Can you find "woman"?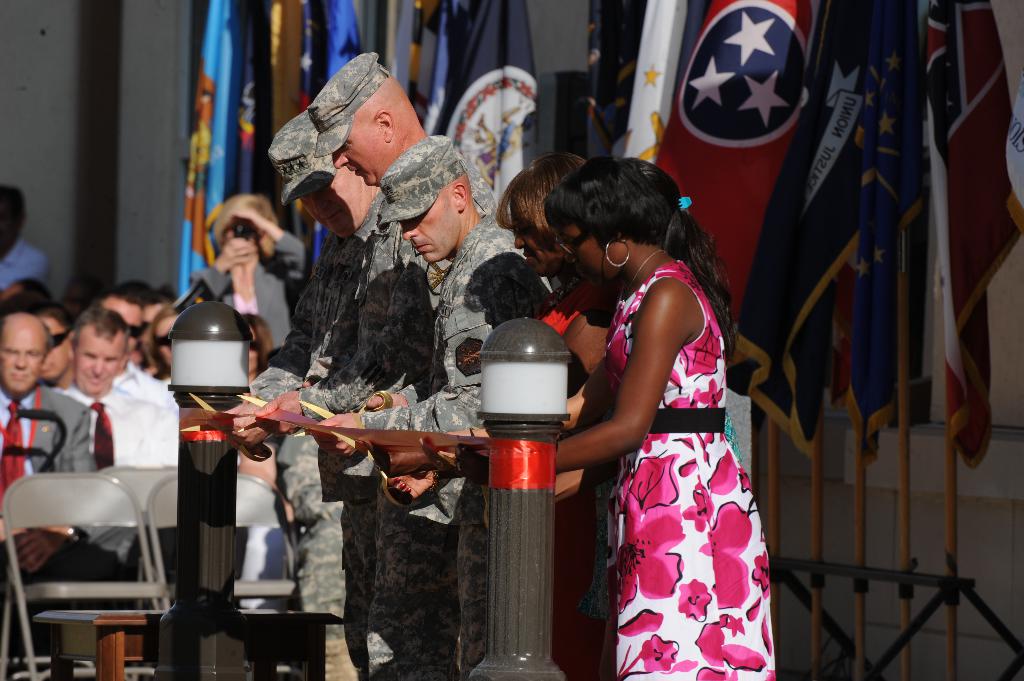
Yes, bounding box: [476, 152, 601, 445].
